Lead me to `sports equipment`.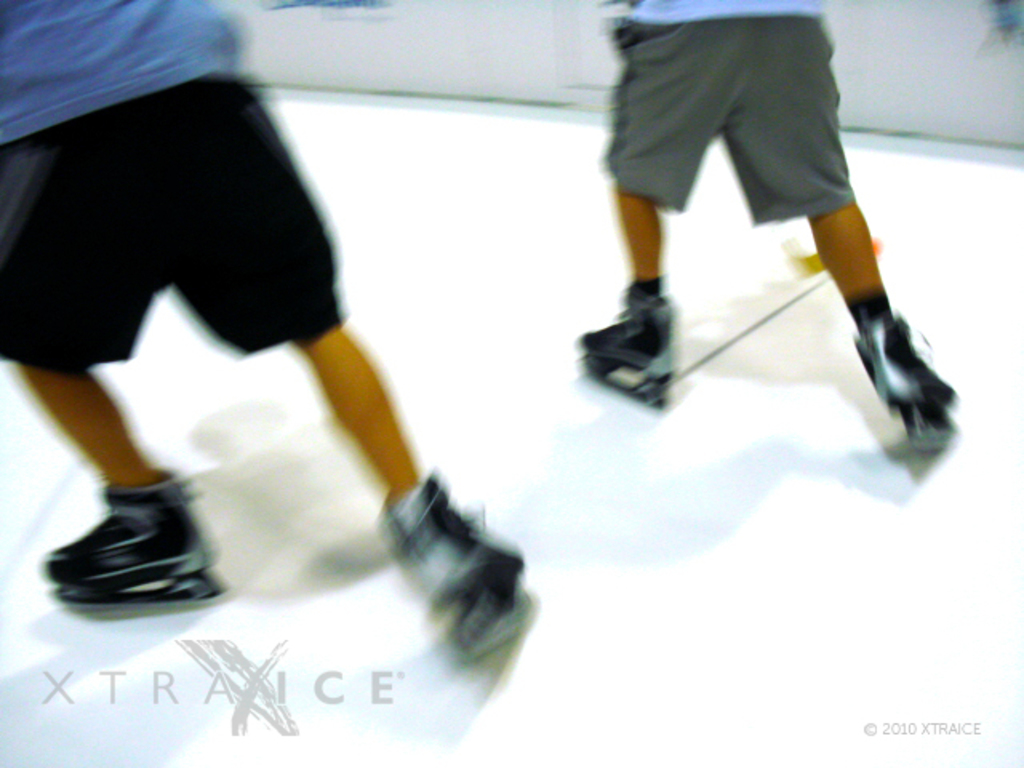
Lead to pyautogui.locateOnScreen(851, 315, 963, 451).
